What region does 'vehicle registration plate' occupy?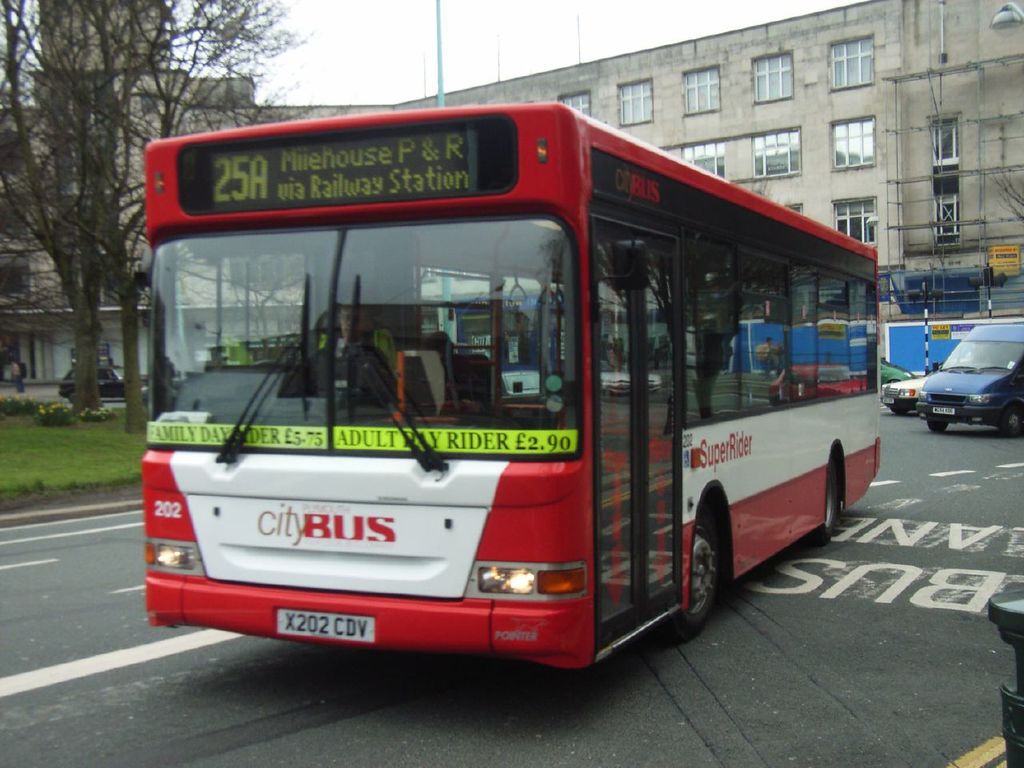
box=[273, 606, 370, 640].
